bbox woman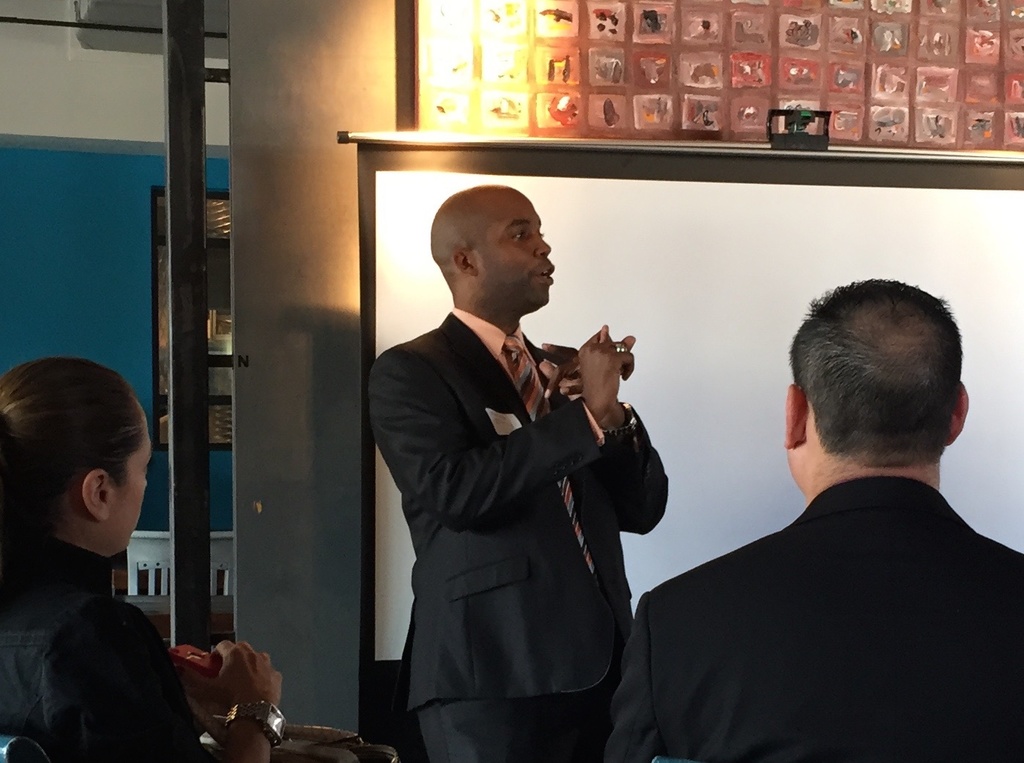
crop(0, 353, 207, 762)
